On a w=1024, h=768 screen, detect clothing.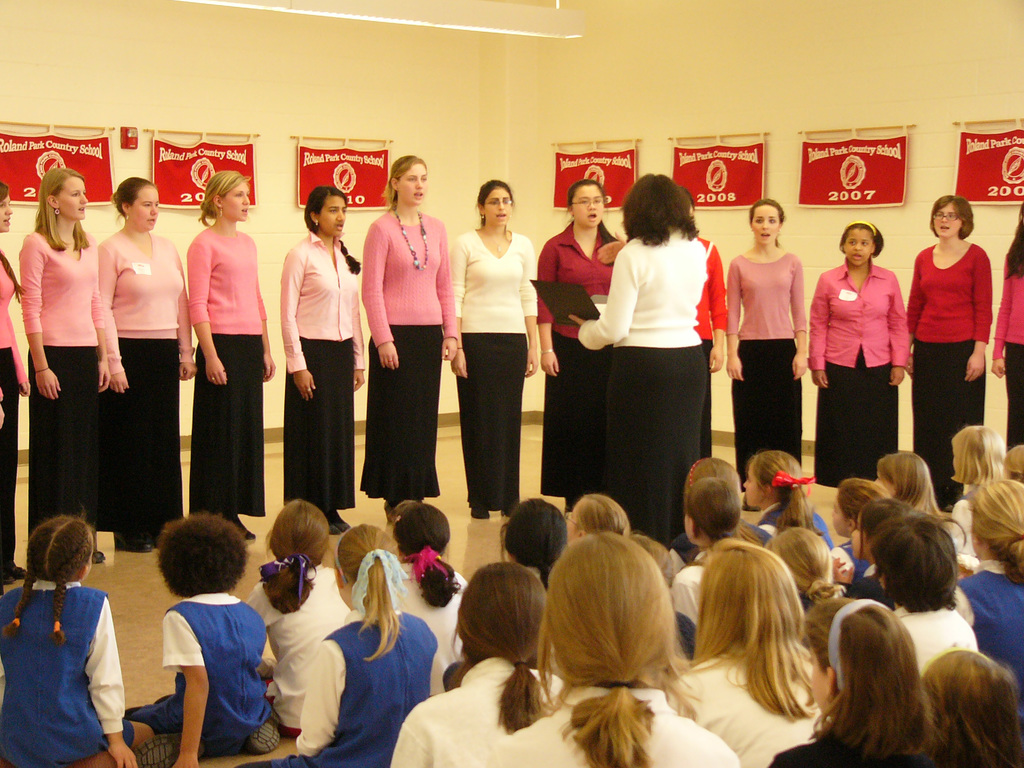
bbox(0, 584, 134, 767).
